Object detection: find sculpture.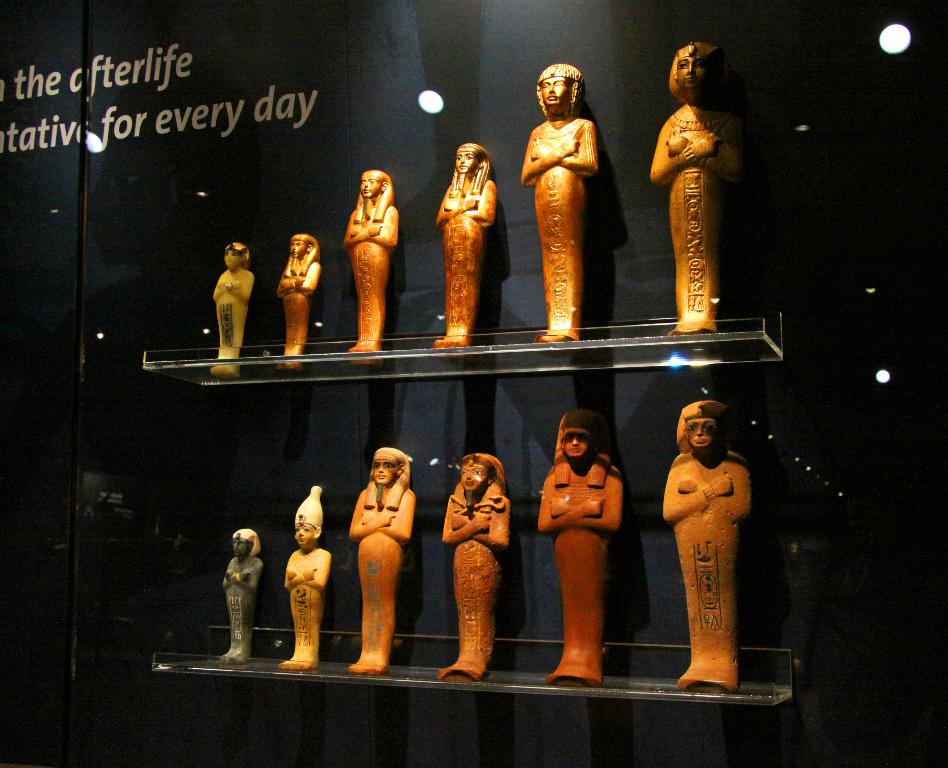
bbox=[645, 42, 725, 336].
